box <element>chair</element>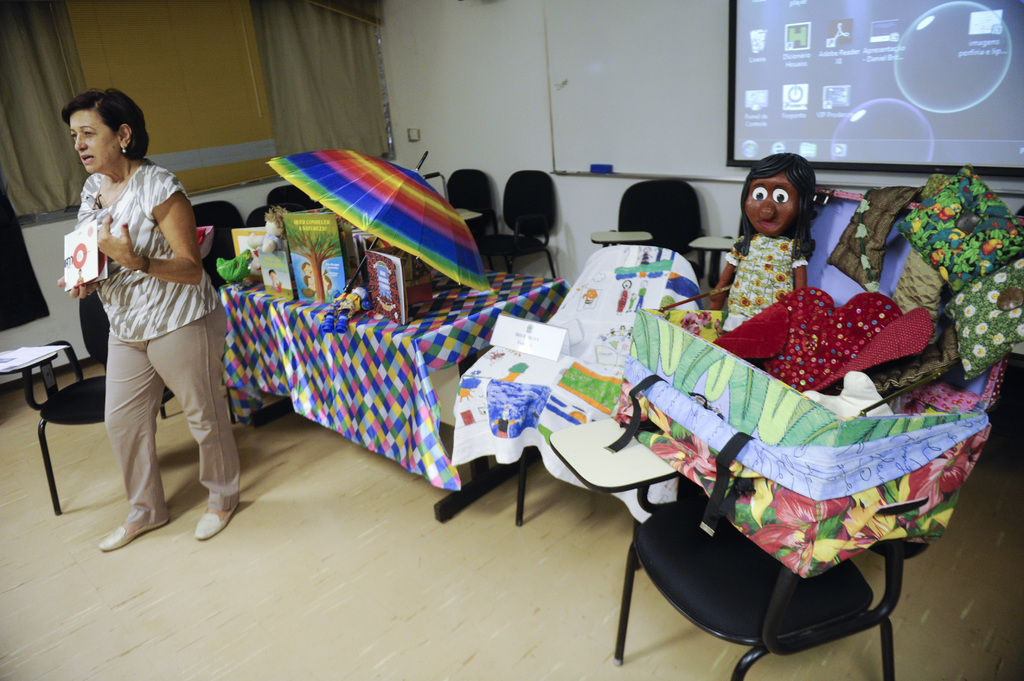
<region>261, 186, 311, 208</region>
